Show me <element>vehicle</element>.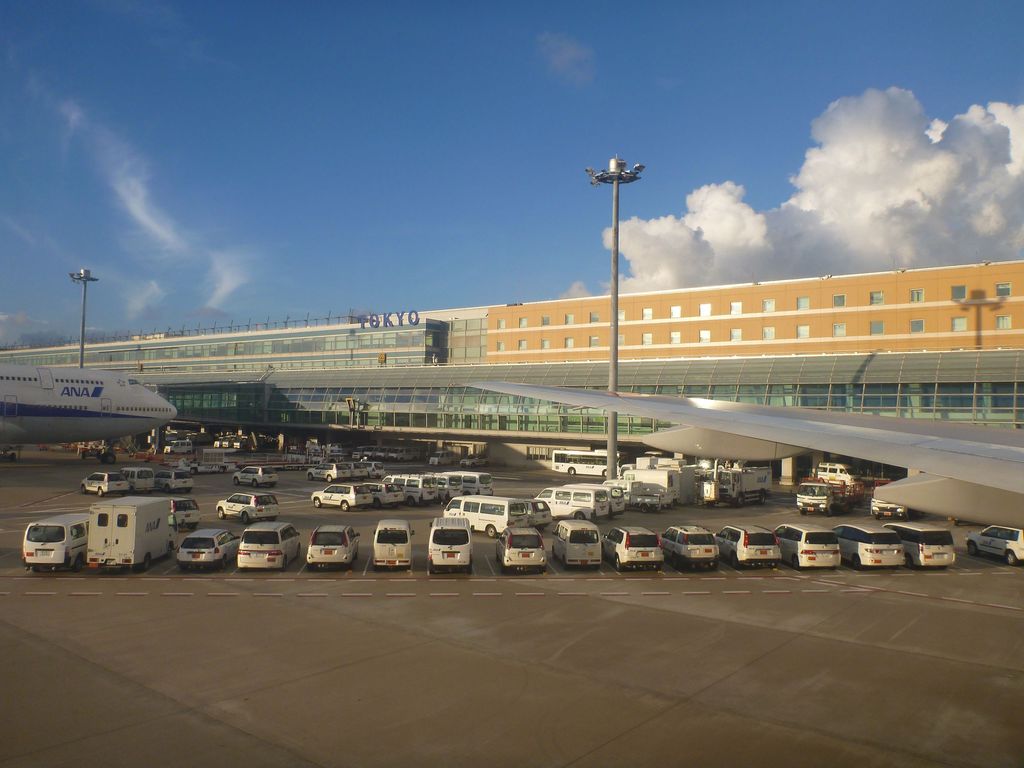
<element>vehicle</element> is here: [534,487,610,523].
